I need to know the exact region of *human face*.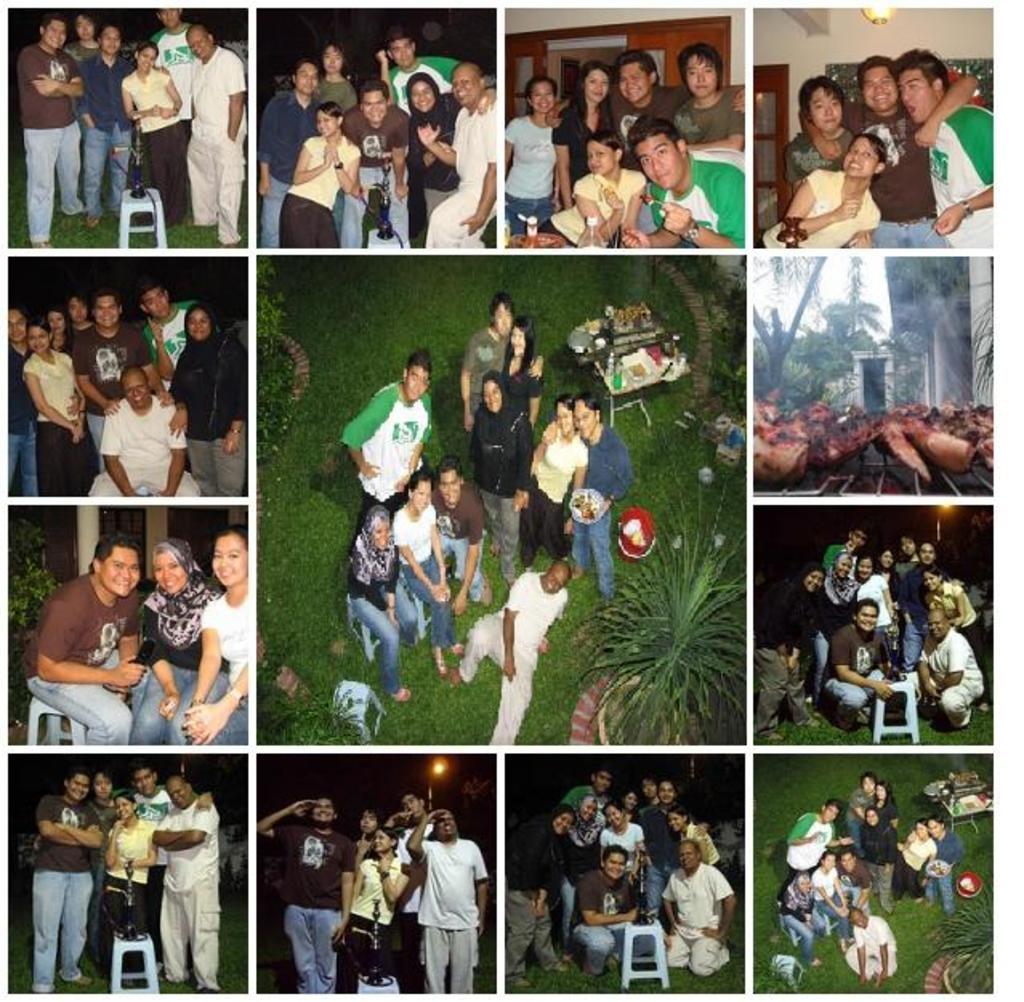
Region: [66,771,87,795].
